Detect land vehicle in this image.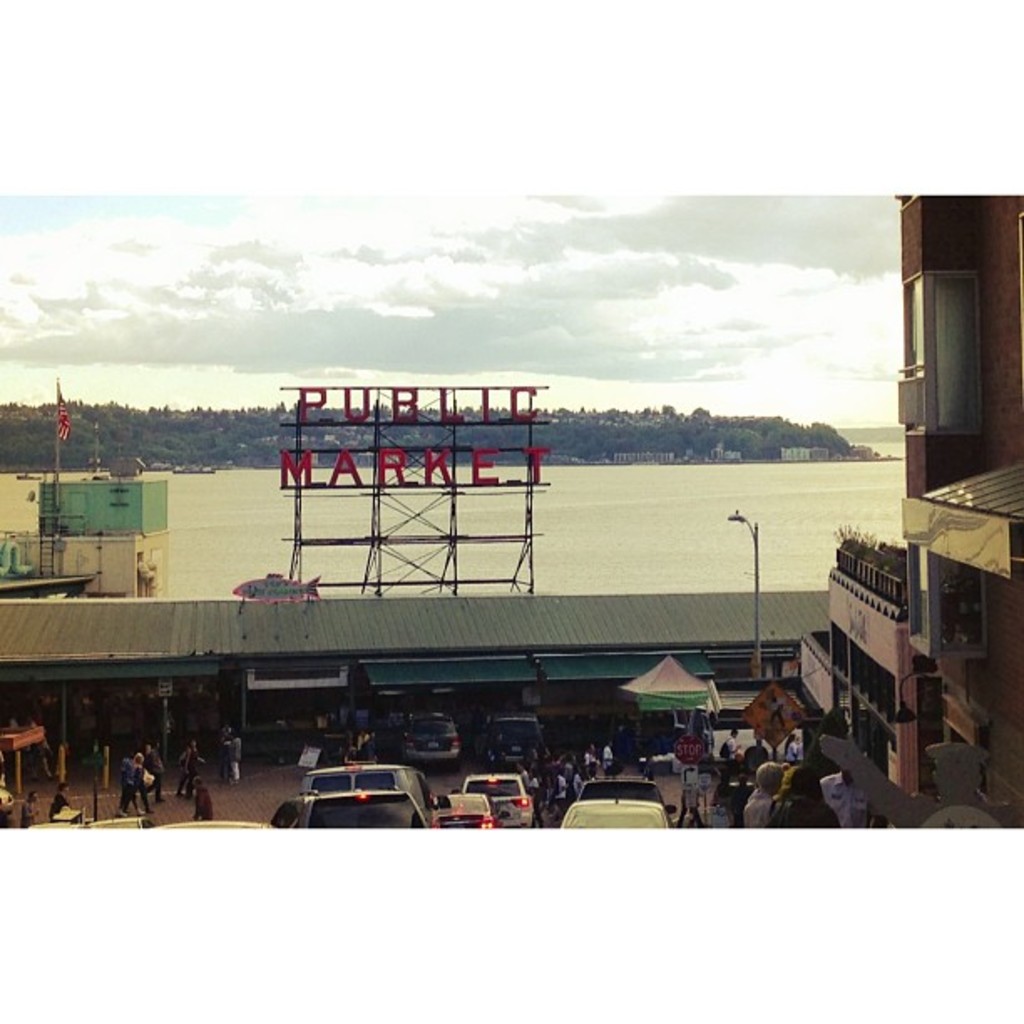
Detection: left=269, top=791, right=428, bottom=832.
